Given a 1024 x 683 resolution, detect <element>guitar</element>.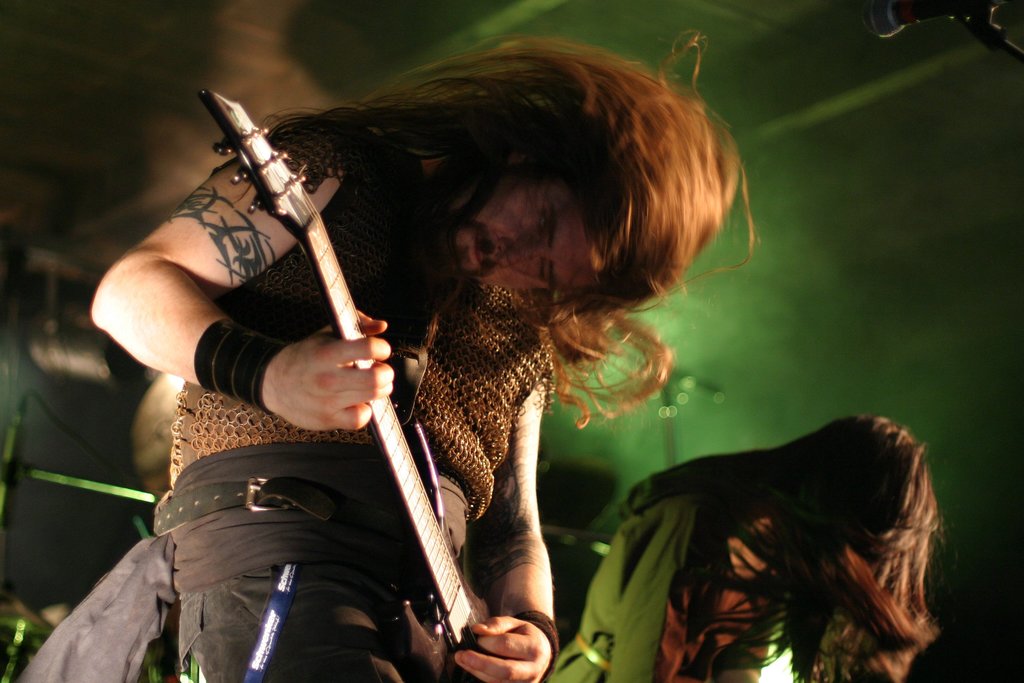
<bbox>200, 86, 483, 657</bbox>.
